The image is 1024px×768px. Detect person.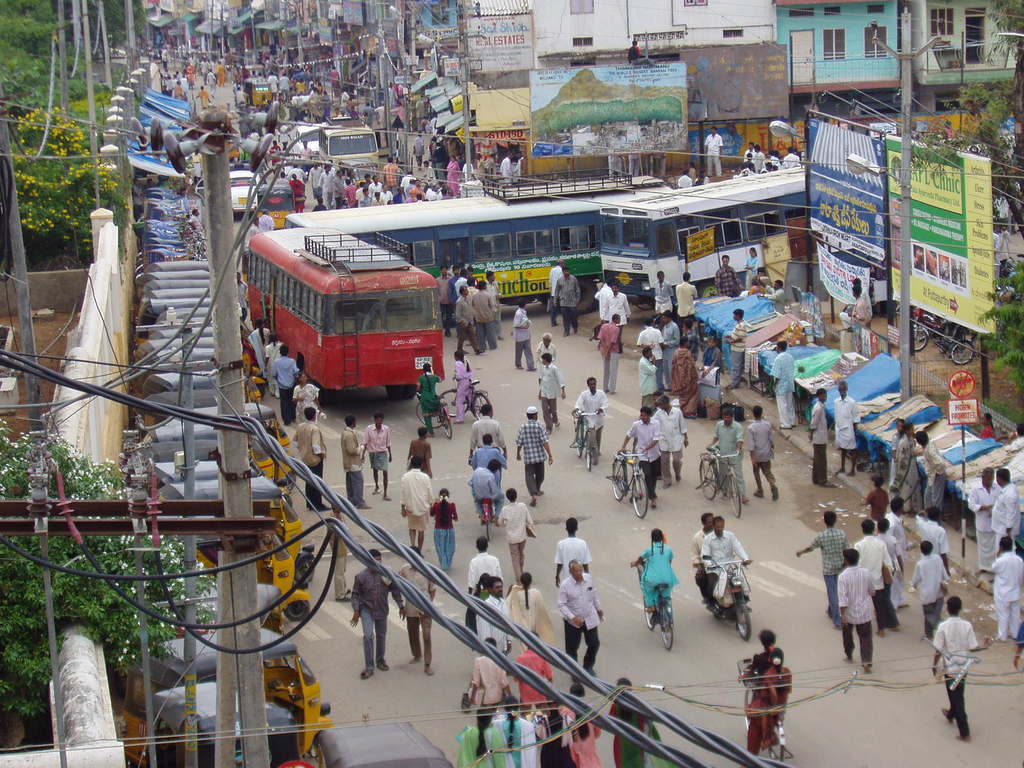
Detection: crop(514, 630, 555, 716).
